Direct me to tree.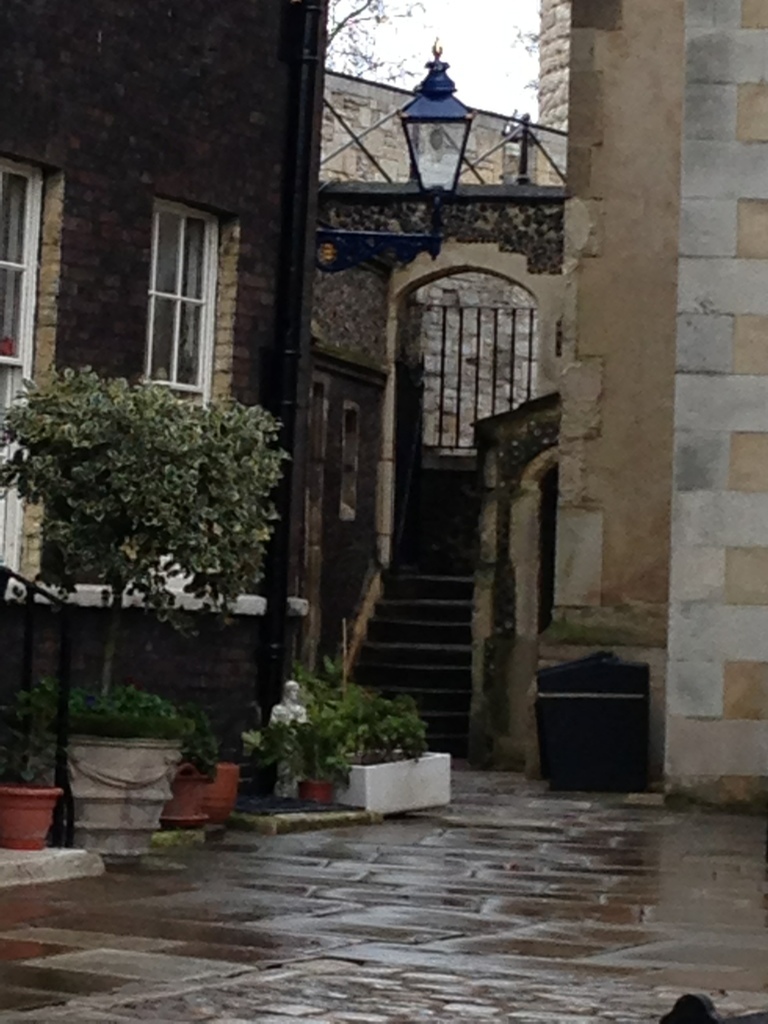
Direction: l=0, t=312, r=314, b=681.
